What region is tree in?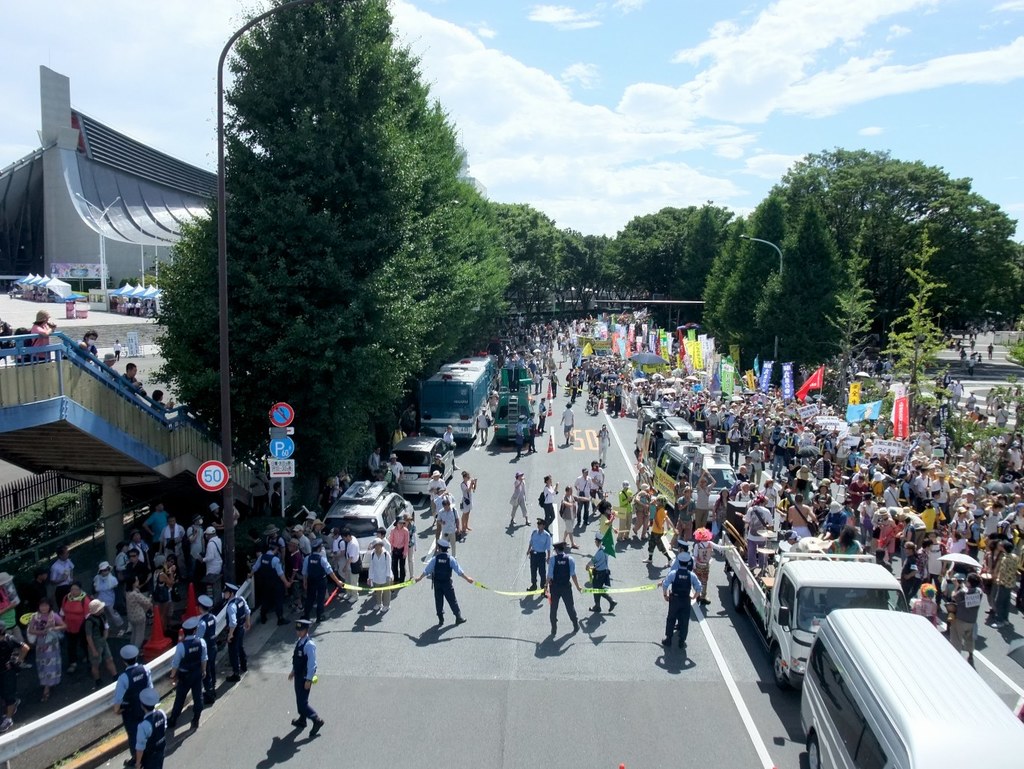
pyautogui.locateOnScreen(745, 213, 861, 362).
